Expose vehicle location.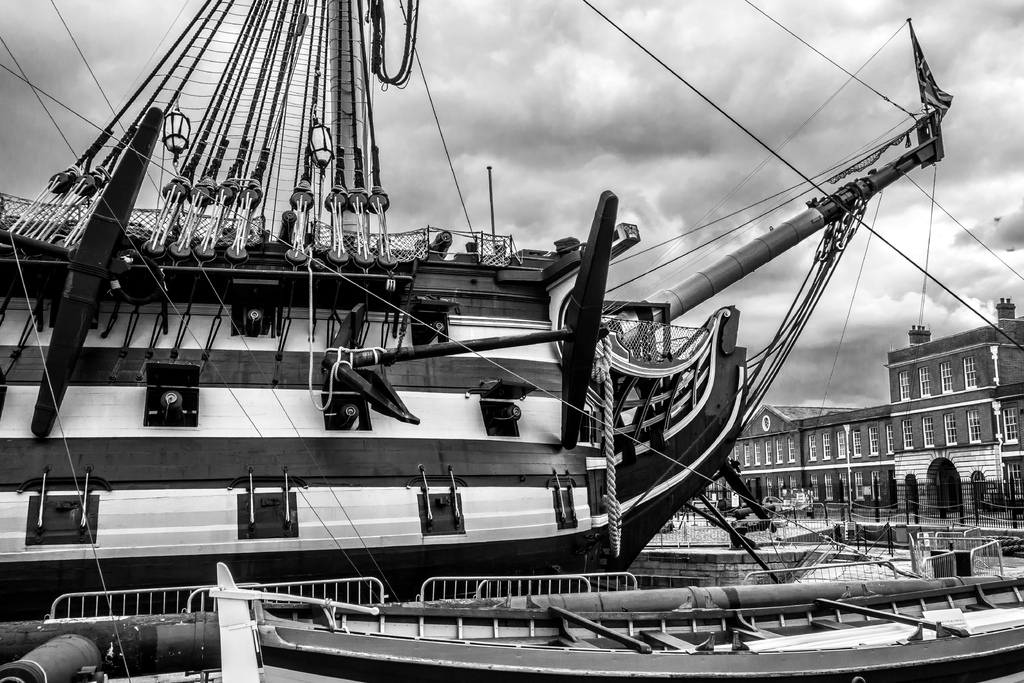
Exposed at pyautogui.locateOnScreen(744, 518, 844, 544).
